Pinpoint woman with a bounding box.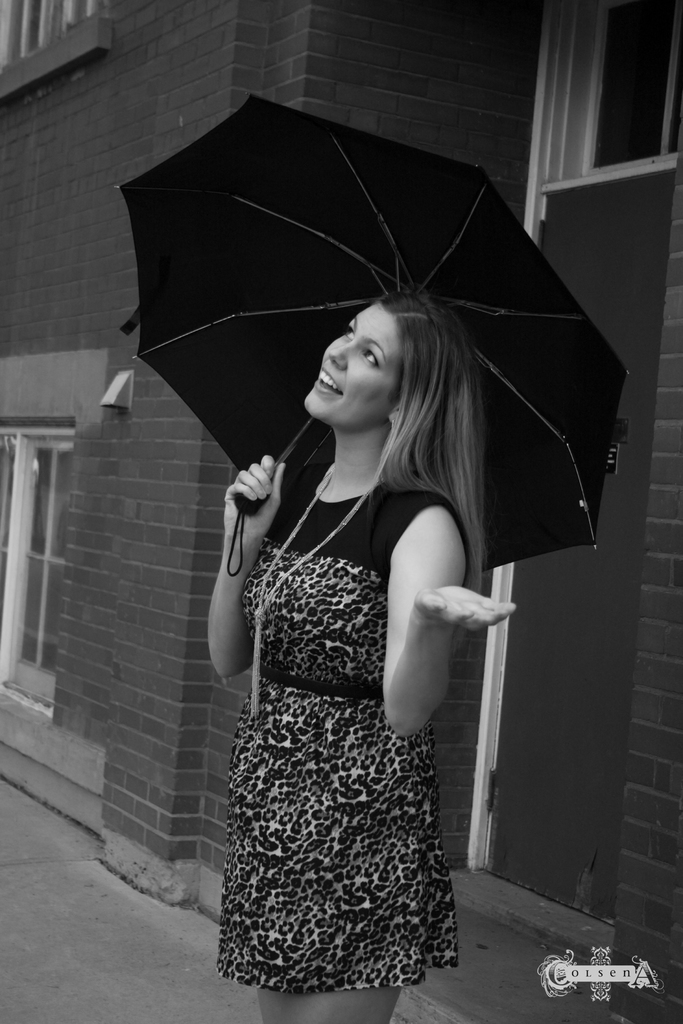
[x1=198, y1=332, x2=481, y2=999].
